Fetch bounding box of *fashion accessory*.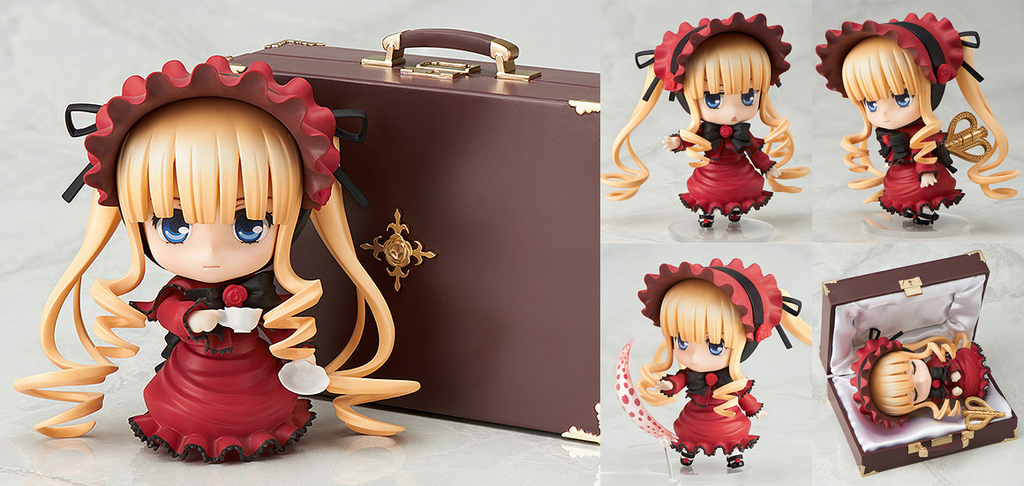
Bbox: detection(927, 368, 950, 401).
